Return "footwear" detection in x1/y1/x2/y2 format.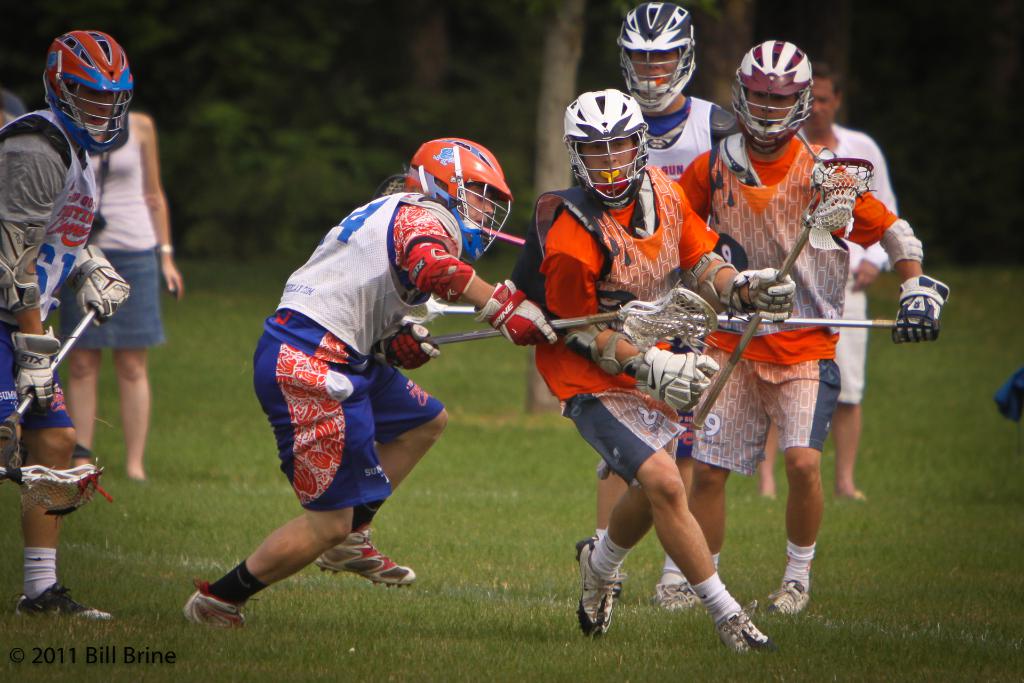
319/522/417/589.
